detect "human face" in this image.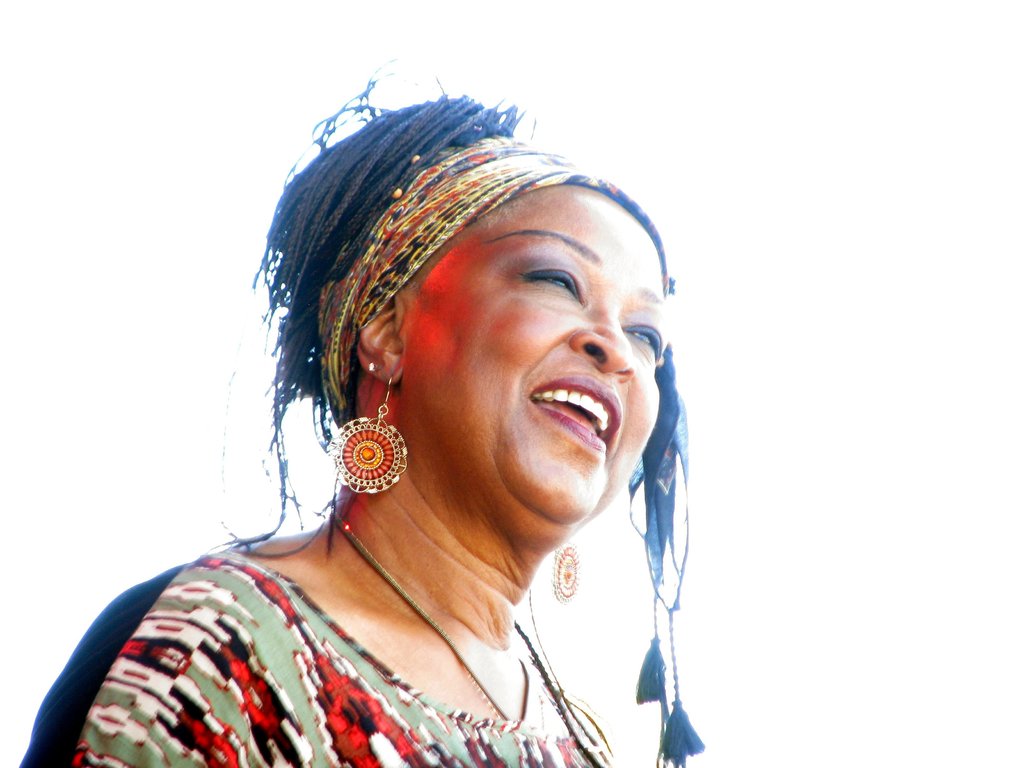
Detection: rect(411, 201, 661, 524).
